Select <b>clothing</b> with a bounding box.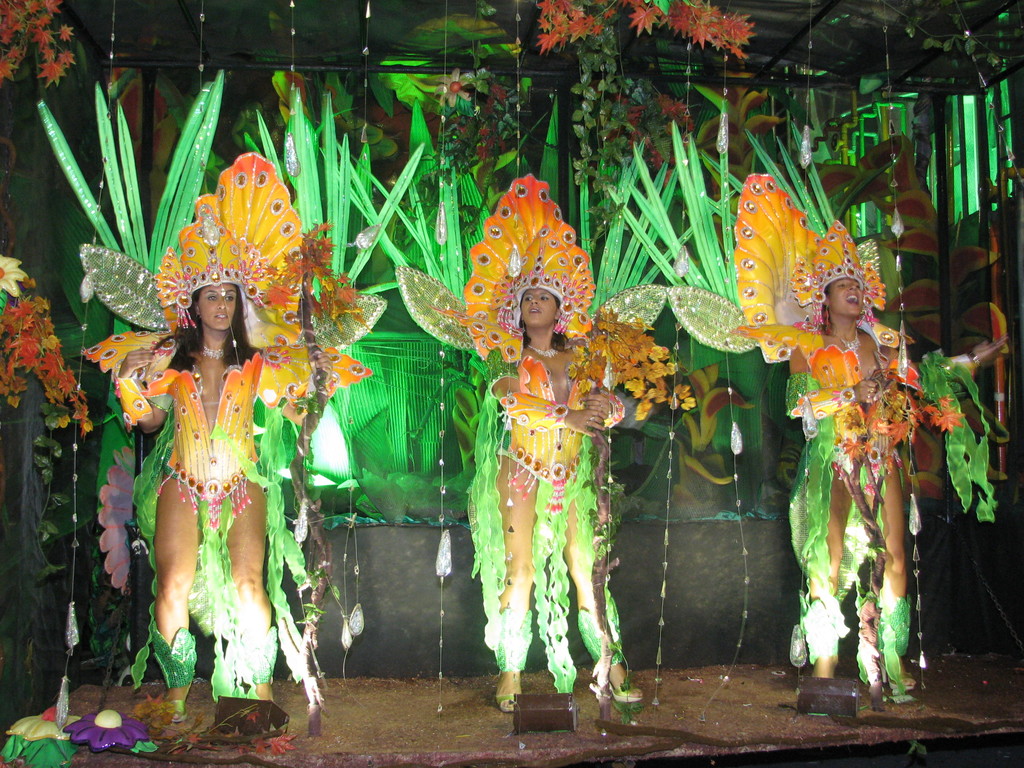
81/148/384/699.
